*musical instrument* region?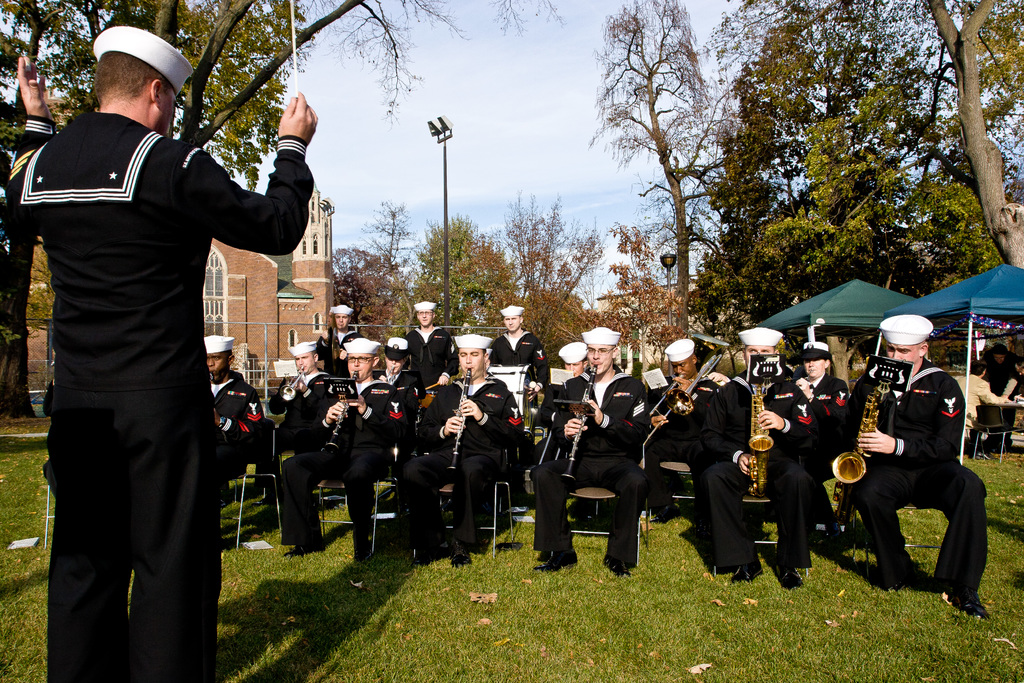
<box>320,369,360,462</box>
